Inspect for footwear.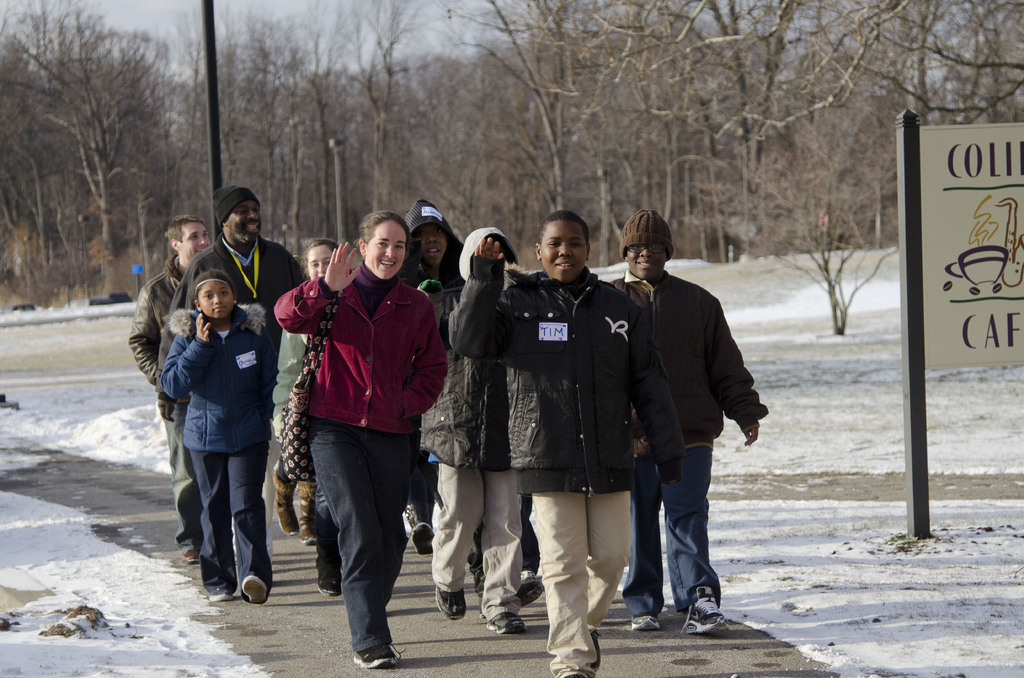
Inspection: box=[181, 546, 198, 566].
